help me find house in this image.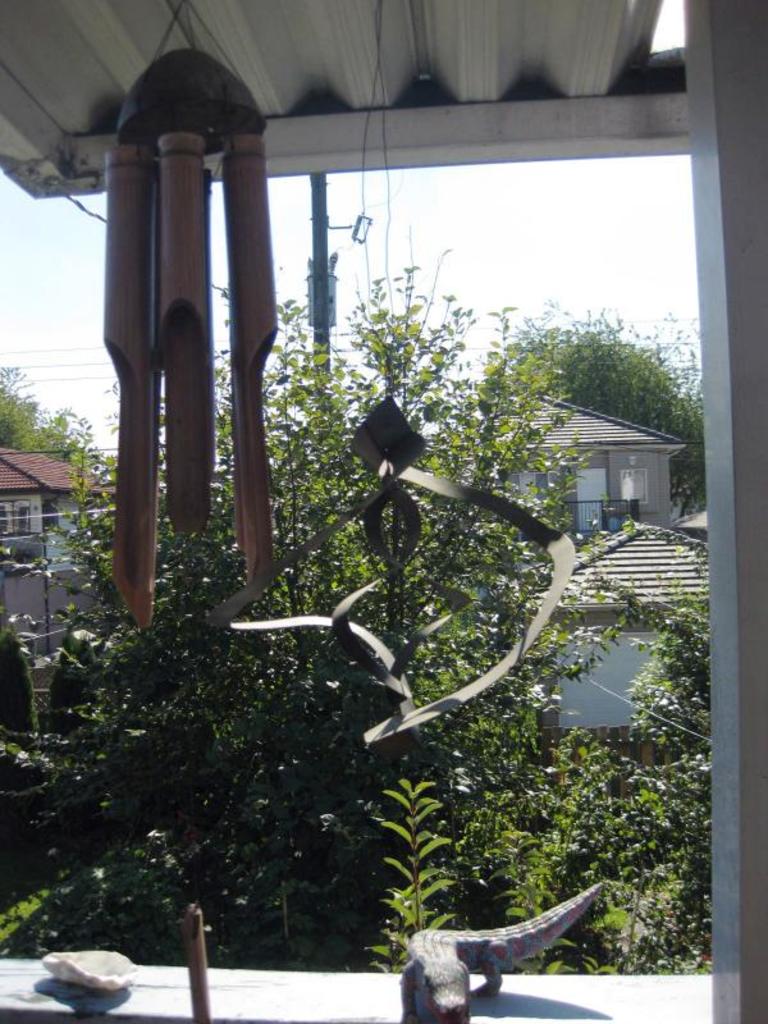
Found it: locate(1, 456, 106, 658).
